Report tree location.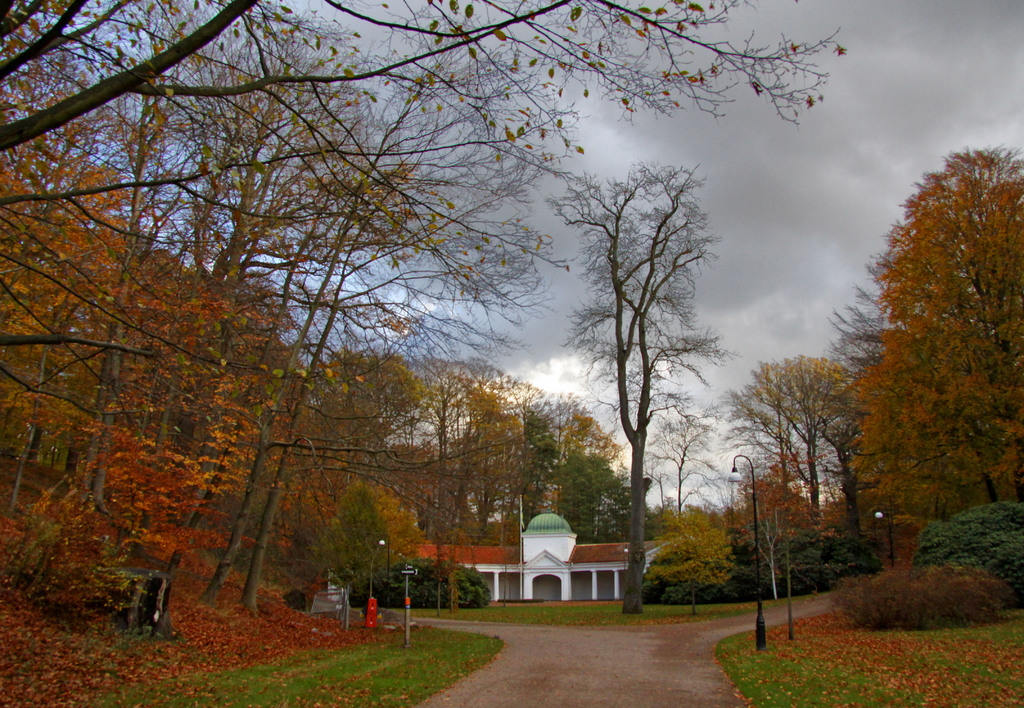
Report: pyautogui.locateOnScreen(0, 0, 855, 405).
